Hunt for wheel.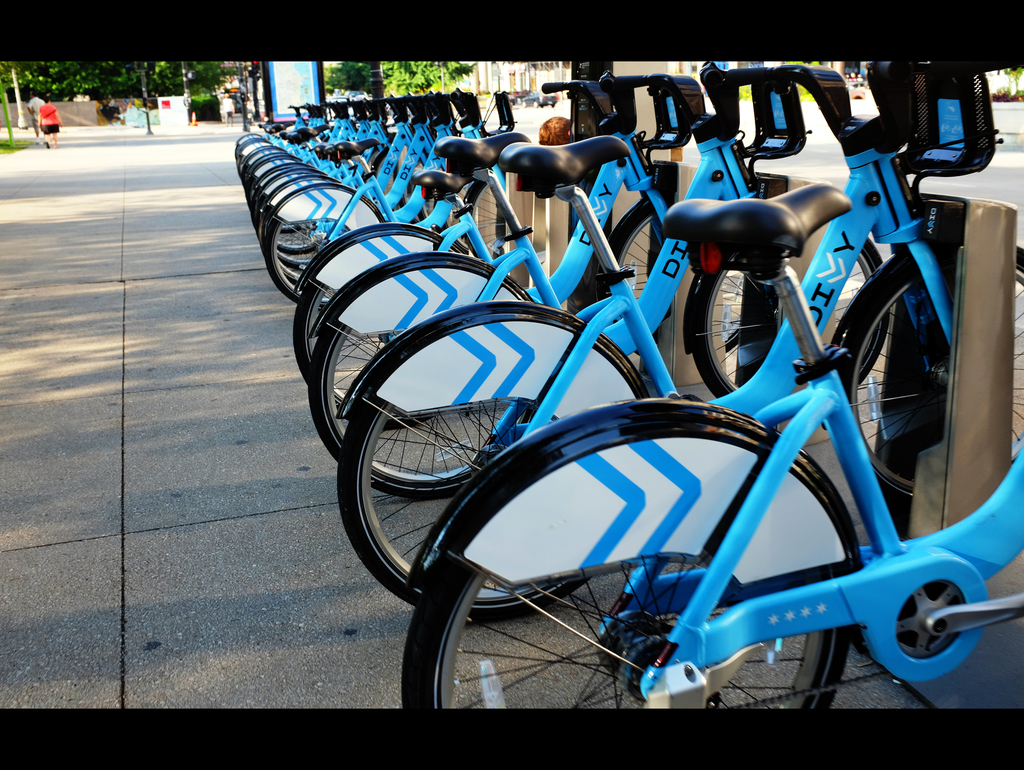
Hunted down at 309/316/558/499.
